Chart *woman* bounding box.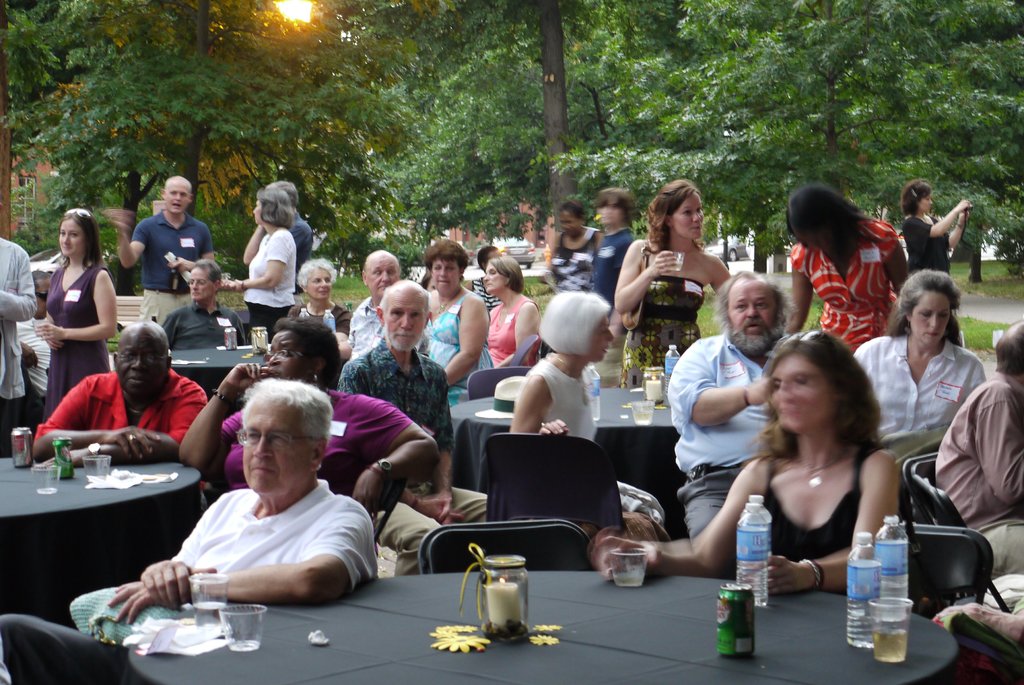
Charted: {"left": 895, "top": 184, "right": 977, "bottom": 275}.
